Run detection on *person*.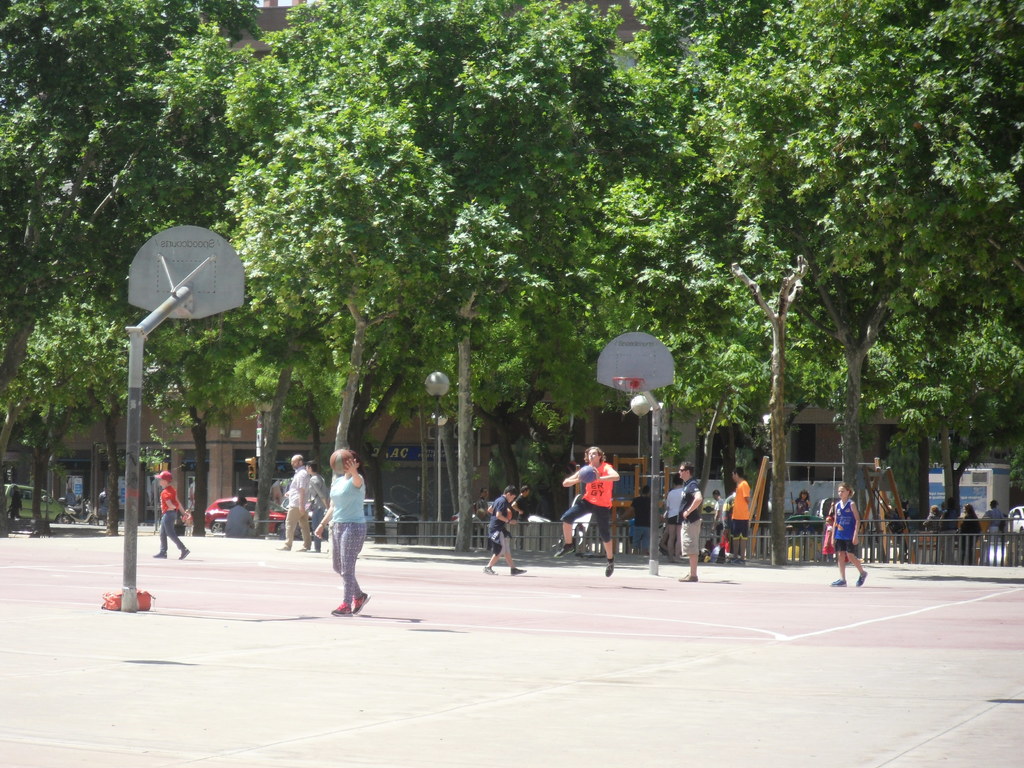
Result: [left=310, top=445, right=375, bottom=619].
